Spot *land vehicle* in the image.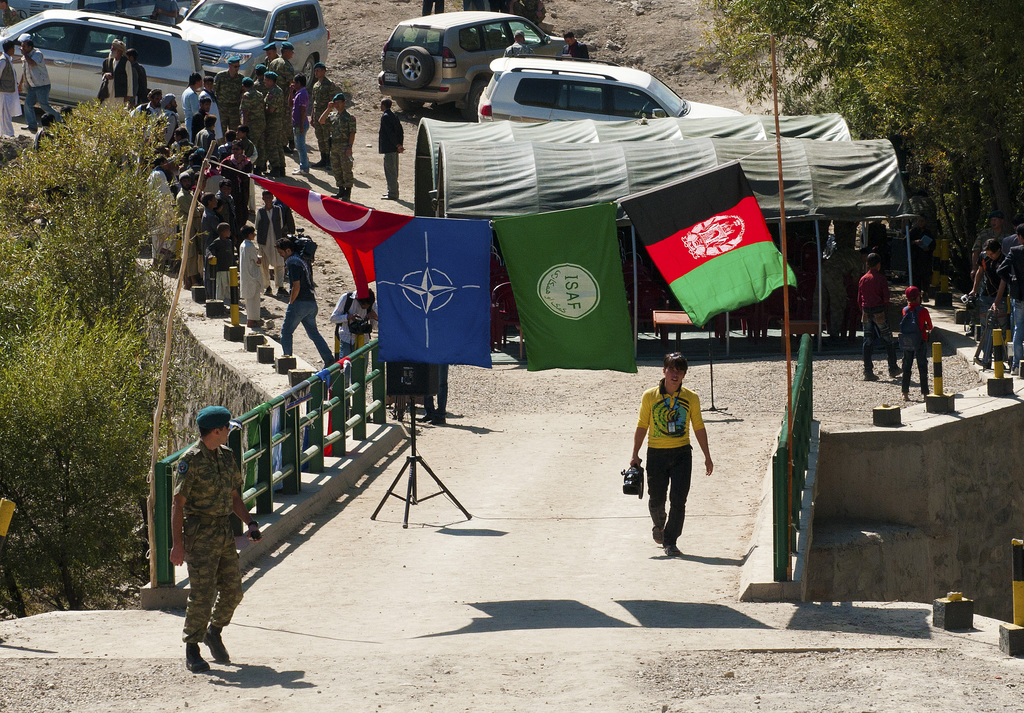
*land vehicle* found at {"left": 476, "top": 54, "right": 750, "bottom": 120}.
